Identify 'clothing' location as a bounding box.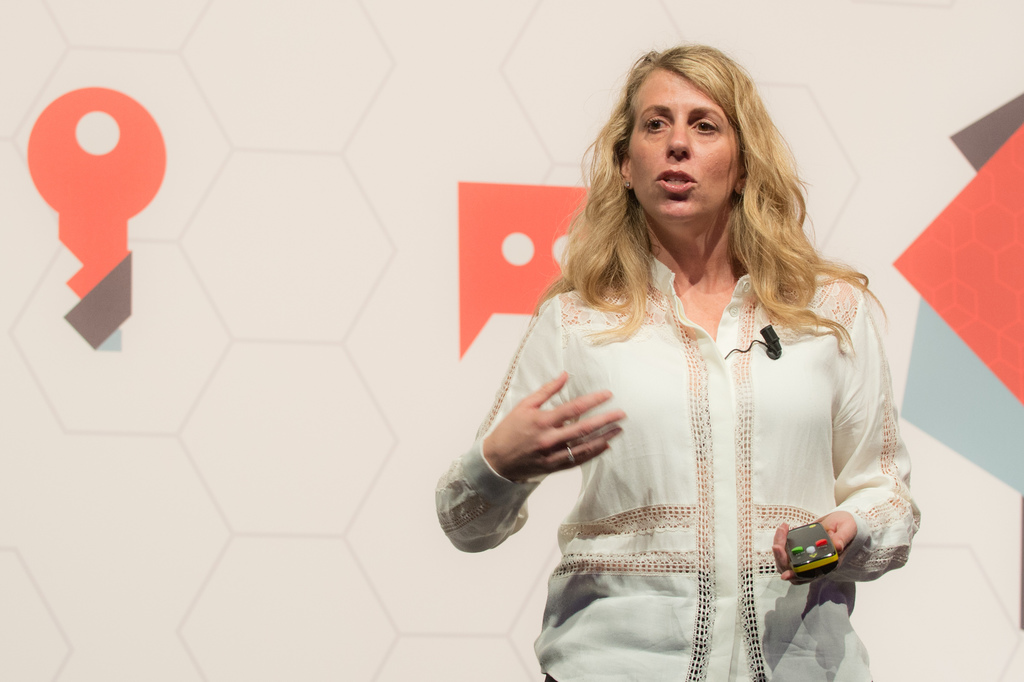
box=[446, 241, 899, 649].
